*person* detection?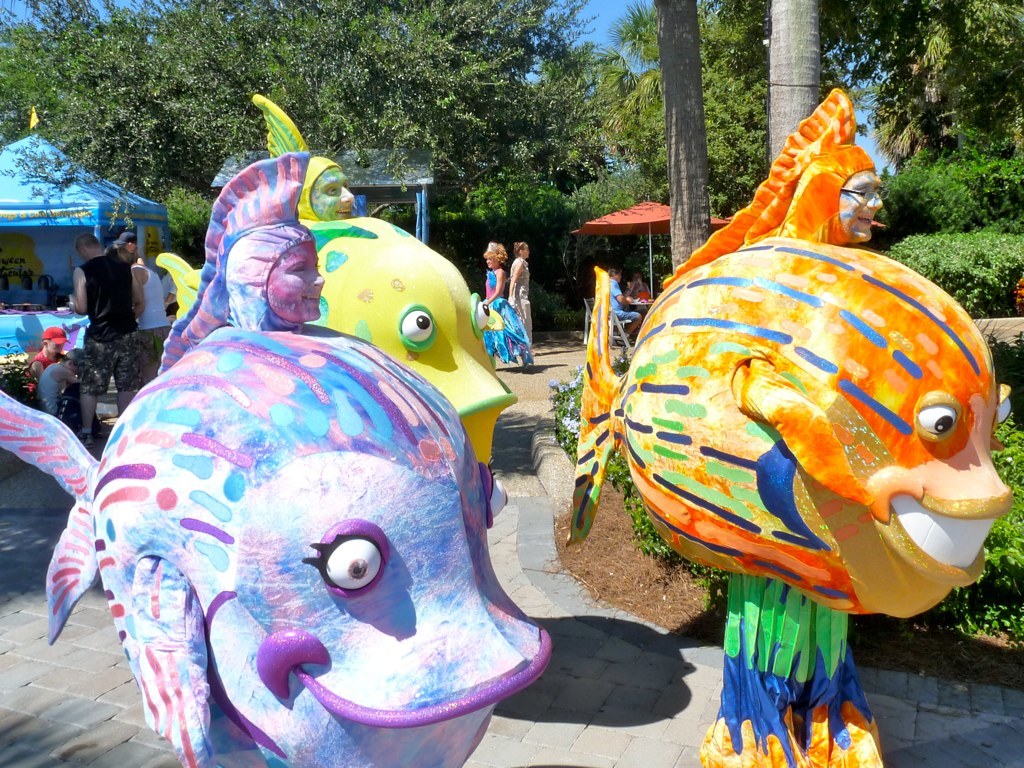
region(67, 231, 147, 444)
